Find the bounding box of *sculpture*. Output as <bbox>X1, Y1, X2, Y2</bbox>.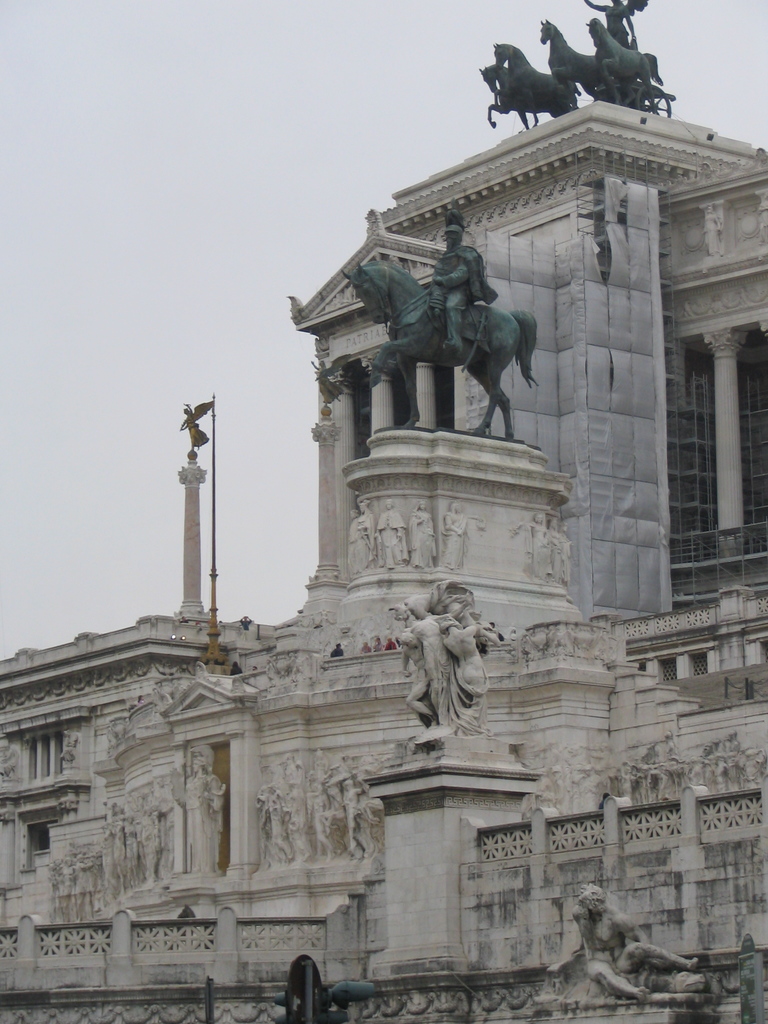
<bbox>700, 205, 728, 254</bbox>.
